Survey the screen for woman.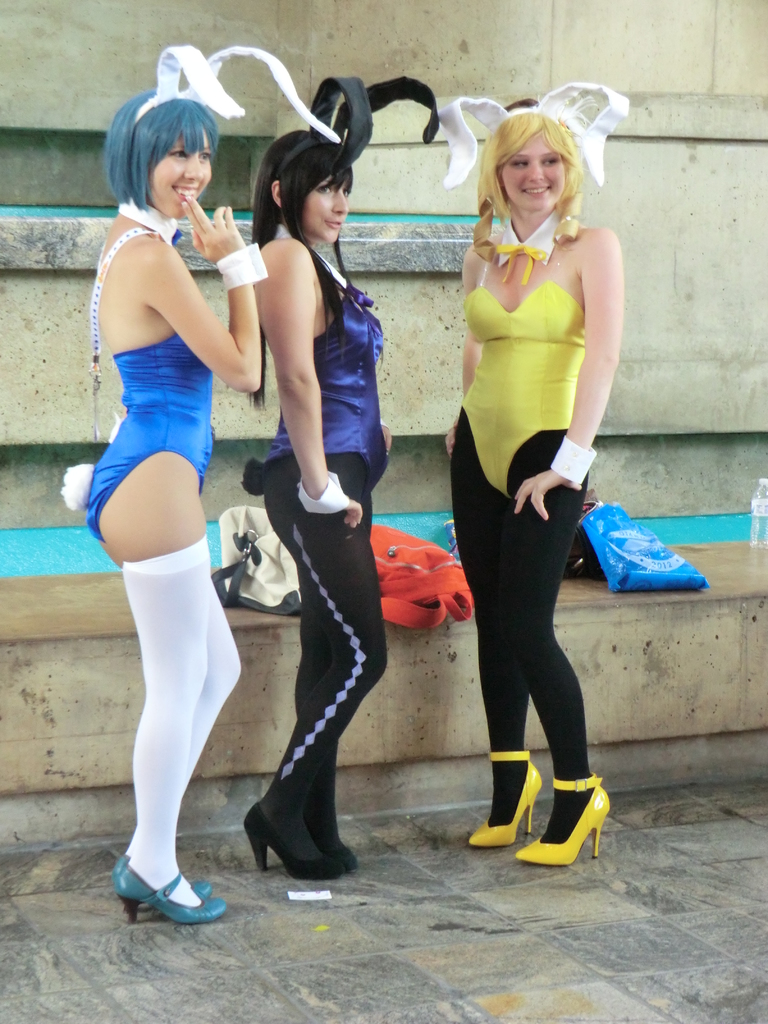
Survey found: pyautogui.locateOnScreen(430, 97, 650, 742).
